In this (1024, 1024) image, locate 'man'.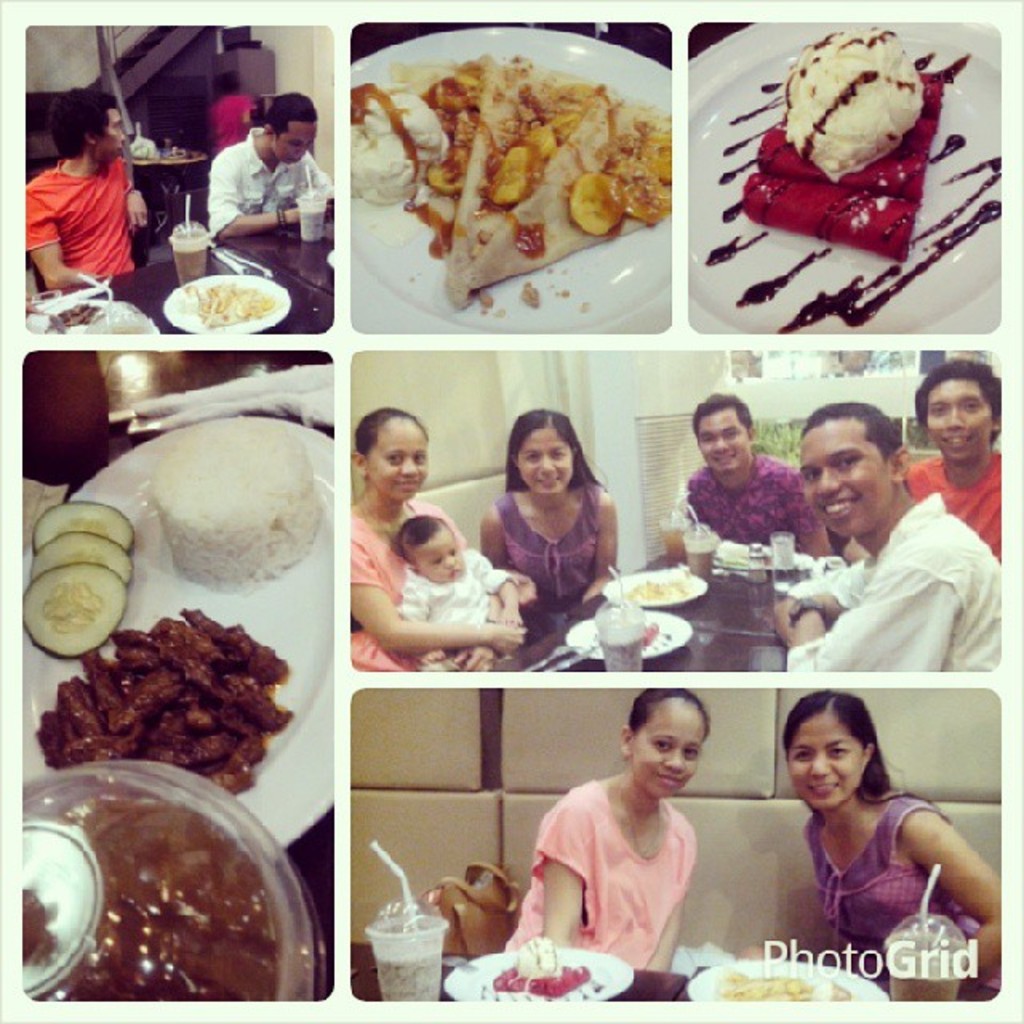
Bounding box: (x1=842, y1=354, x2=1002, y2=570).
